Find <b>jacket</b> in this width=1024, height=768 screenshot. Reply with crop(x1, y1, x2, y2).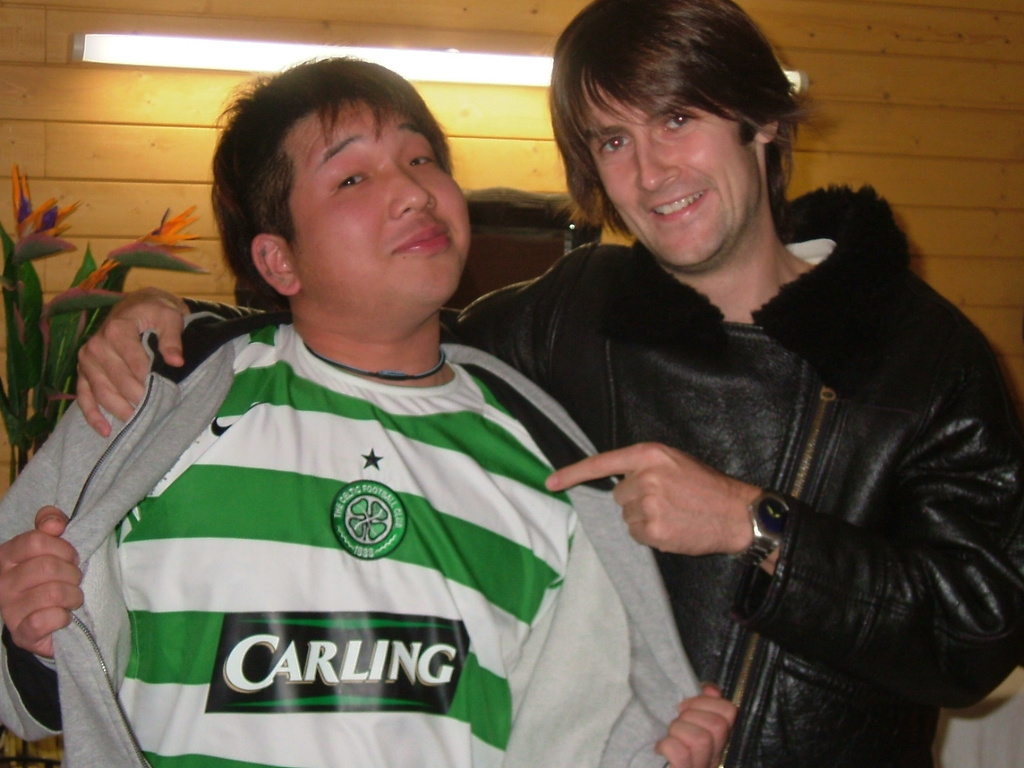
crop(471, 171, 1023, 767).
